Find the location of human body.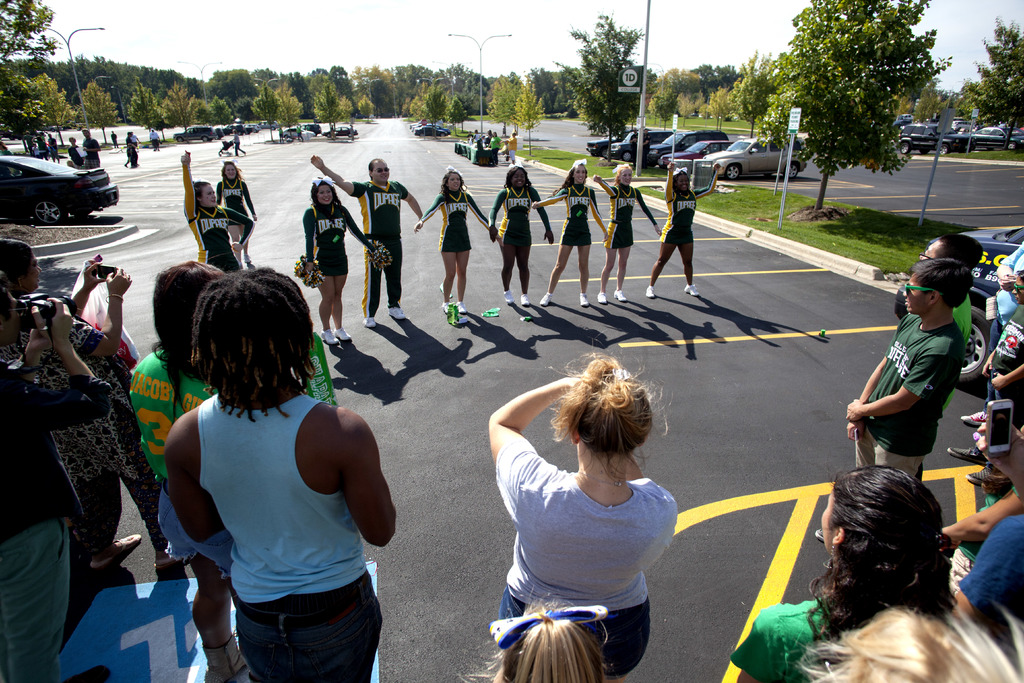
Location: [481,374,683,682].
